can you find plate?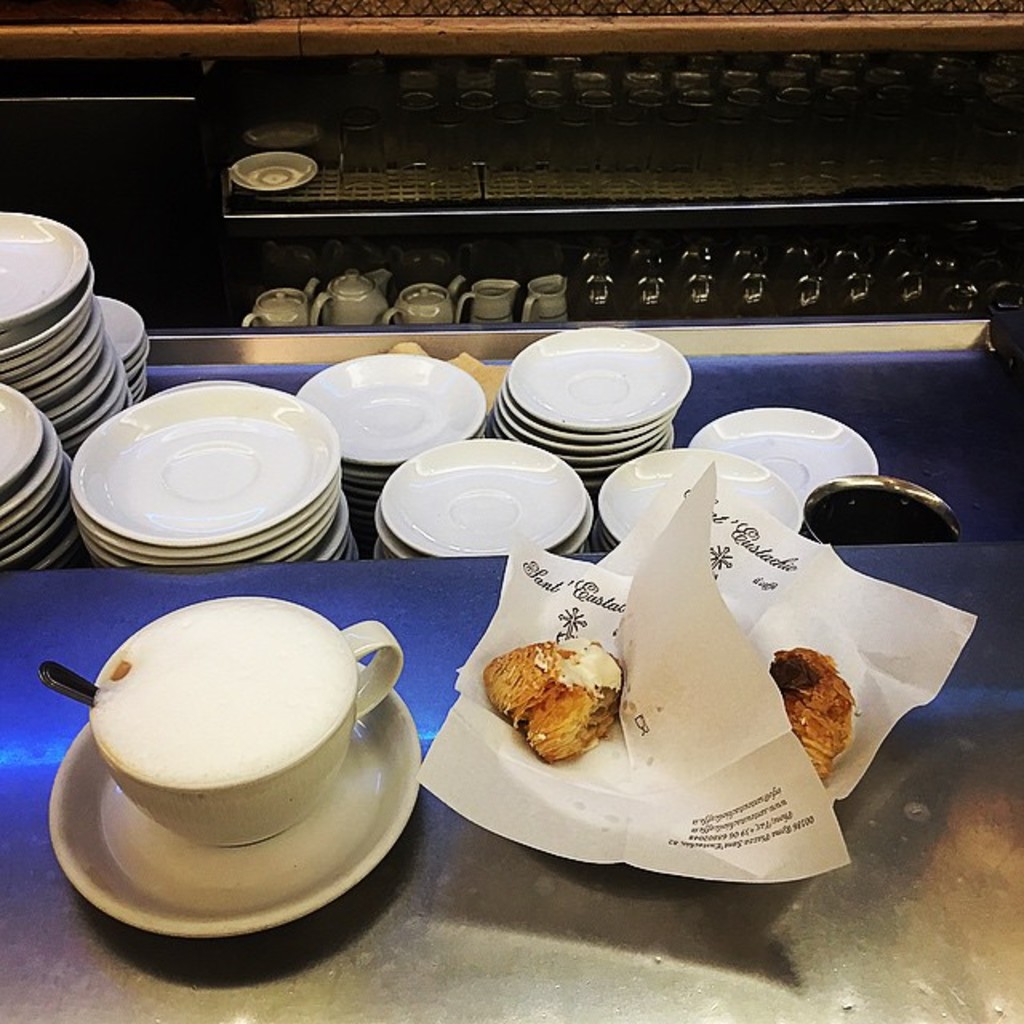
Yes, bounding box: <box>6,286,101,376</box>.
